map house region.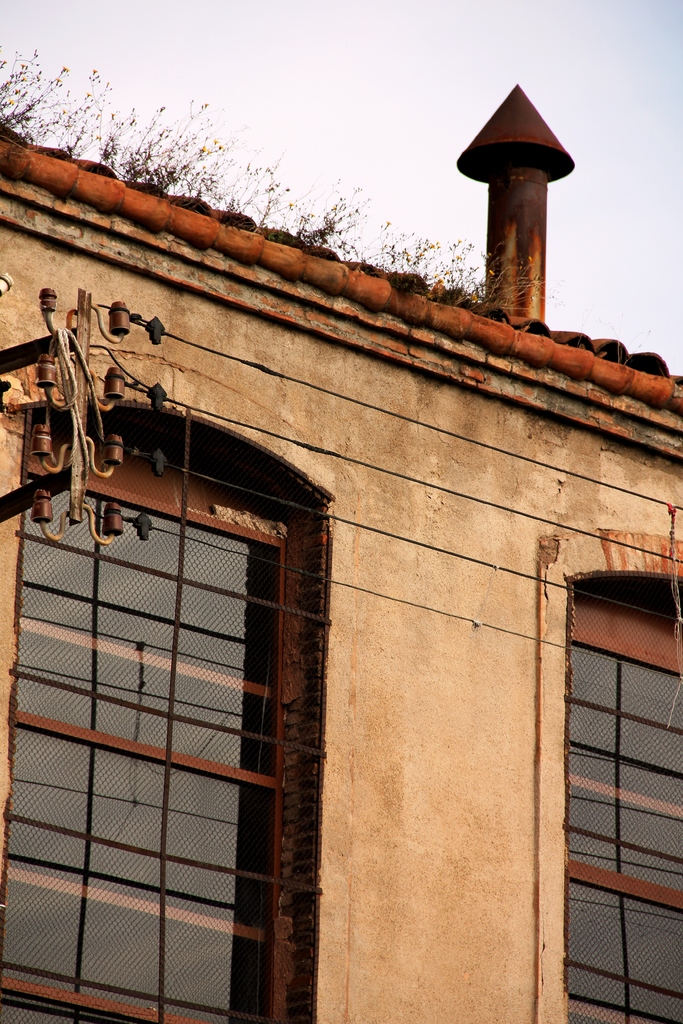
Mapped to 0/81/682/1023.
